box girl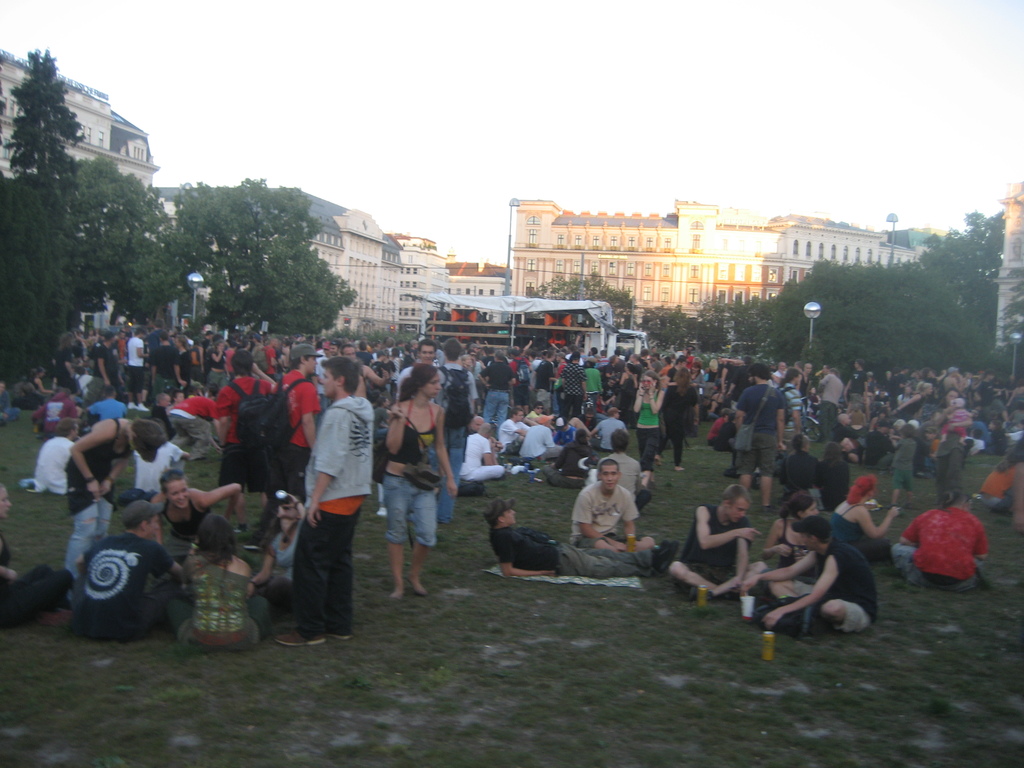
detection(150, 468, 242, 547)
